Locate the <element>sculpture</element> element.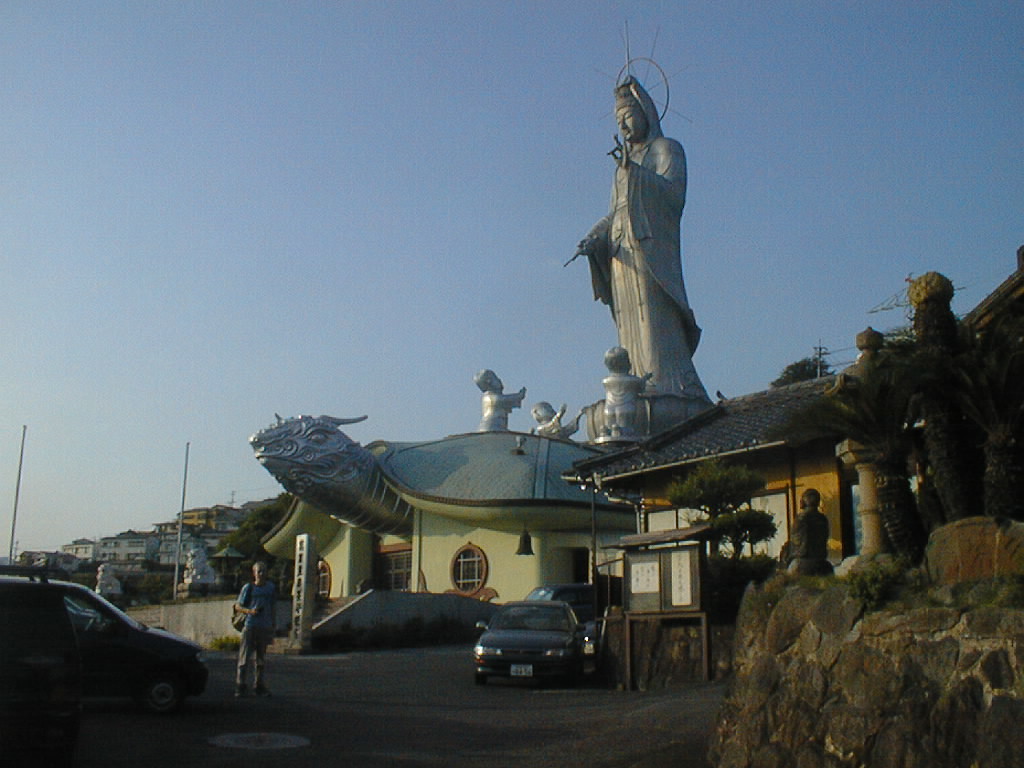
Element bbox: [593, 345, 661, 447].
